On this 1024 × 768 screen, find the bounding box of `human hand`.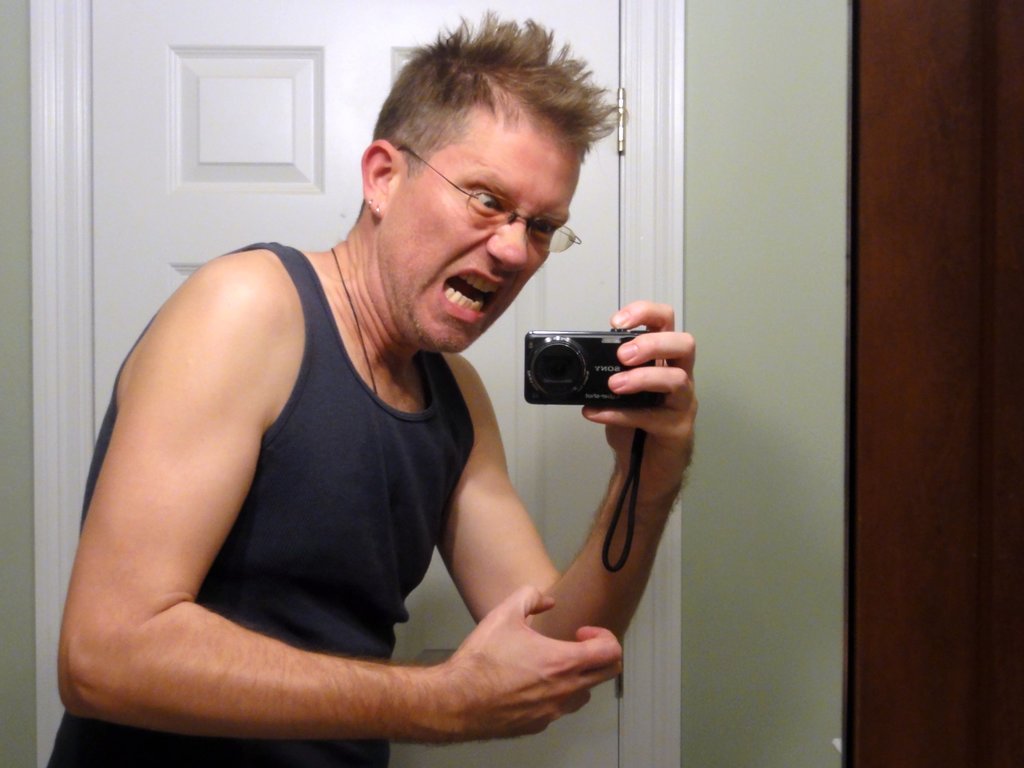
Bounding box: [372, 589, 619, 731].
